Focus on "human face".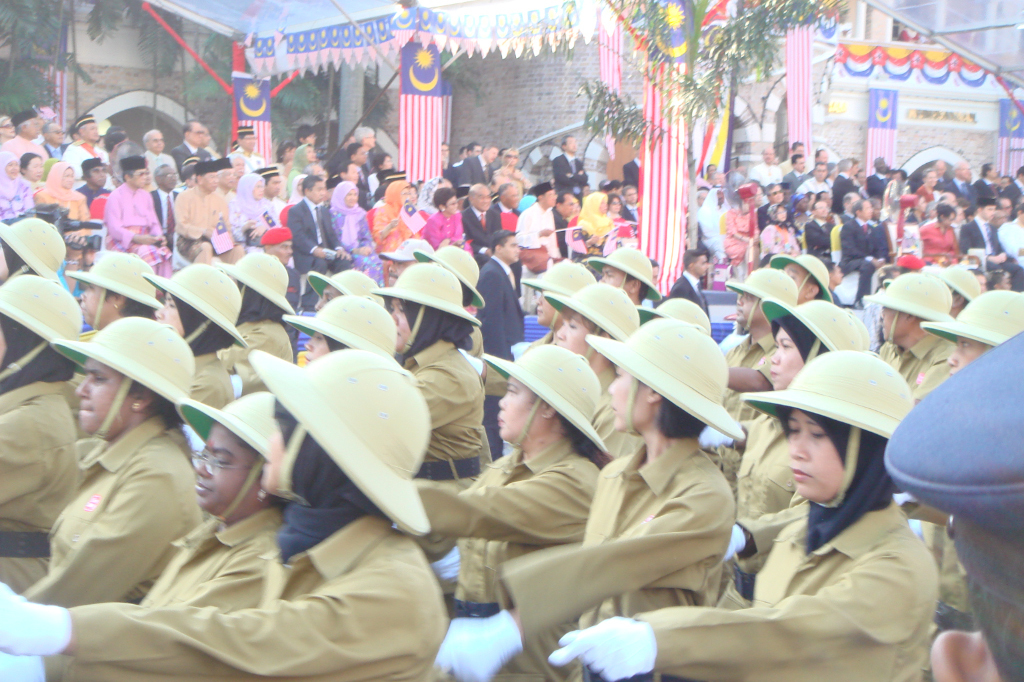
Focused at x1=955 y1=206 x2=964 y2=221.
